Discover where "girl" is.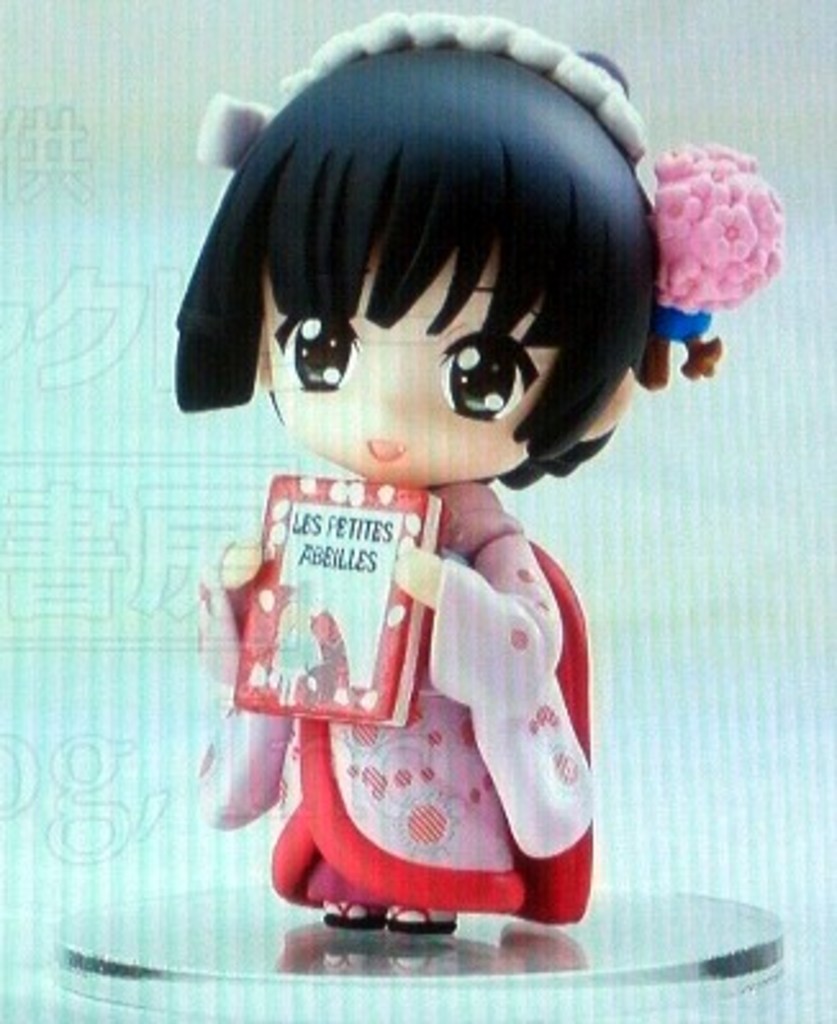
Discovered at <box>172,5,778,929</box>.
